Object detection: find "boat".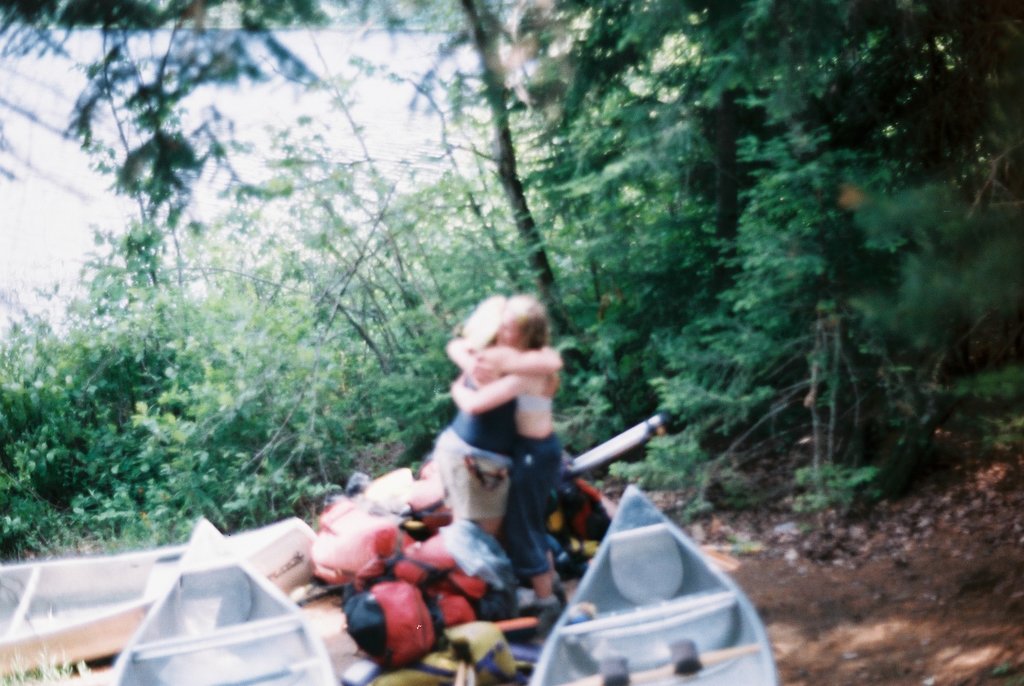
110 511 333 685.
